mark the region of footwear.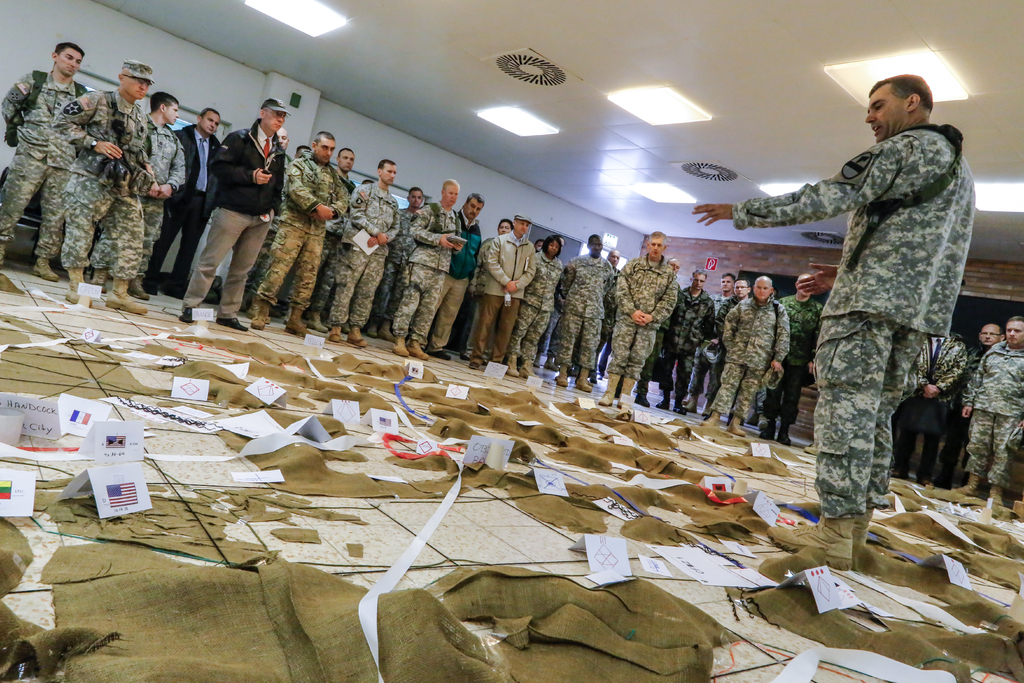
Region: [573, 365, 597, 394].
